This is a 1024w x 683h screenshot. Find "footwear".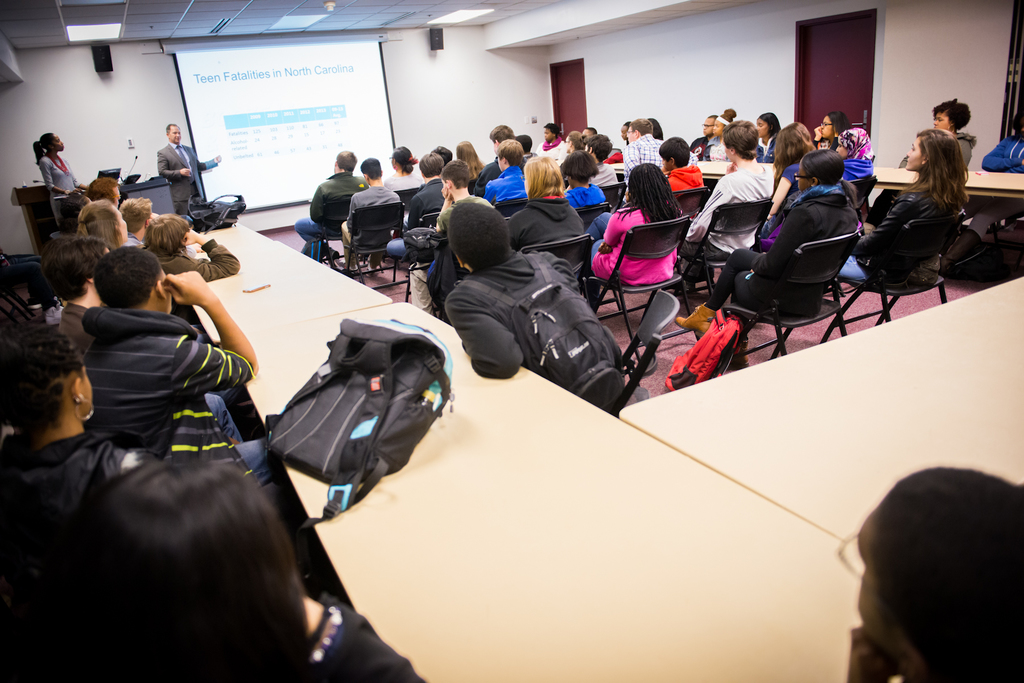
Bounding box: [367, 267, 377, 277].
